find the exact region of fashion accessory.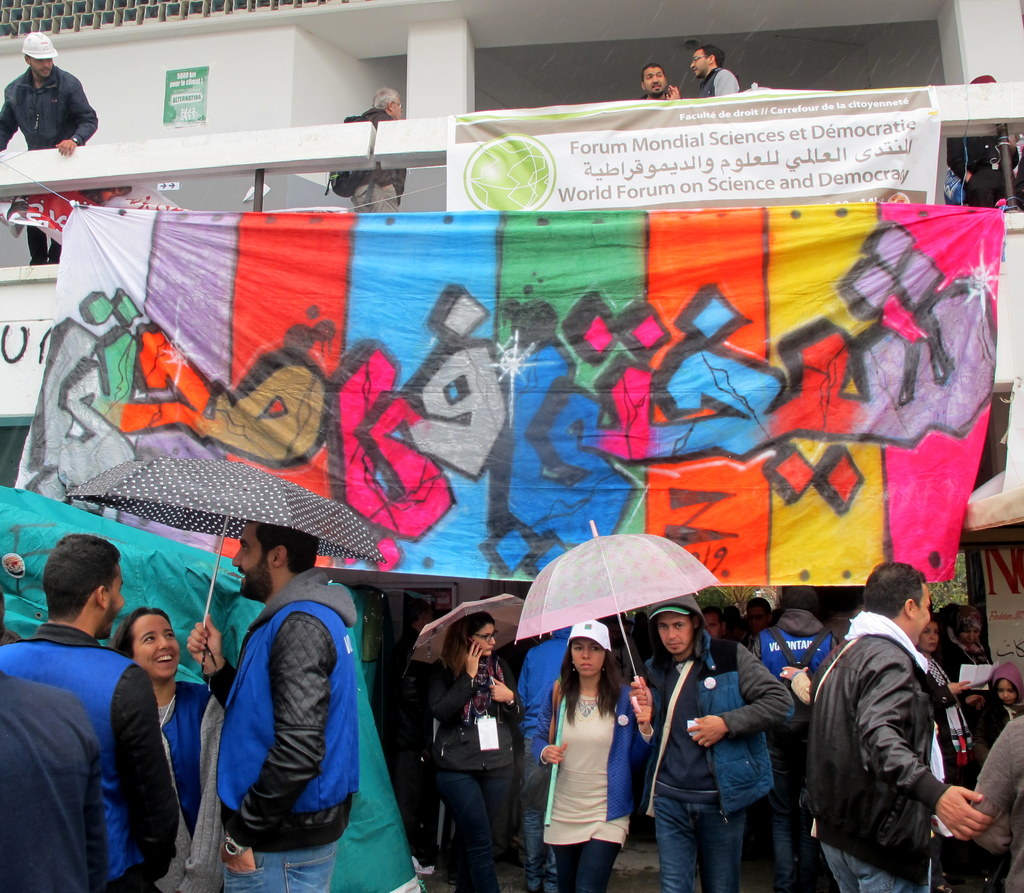
Exact region: <box>784,584,820,612</box>.
